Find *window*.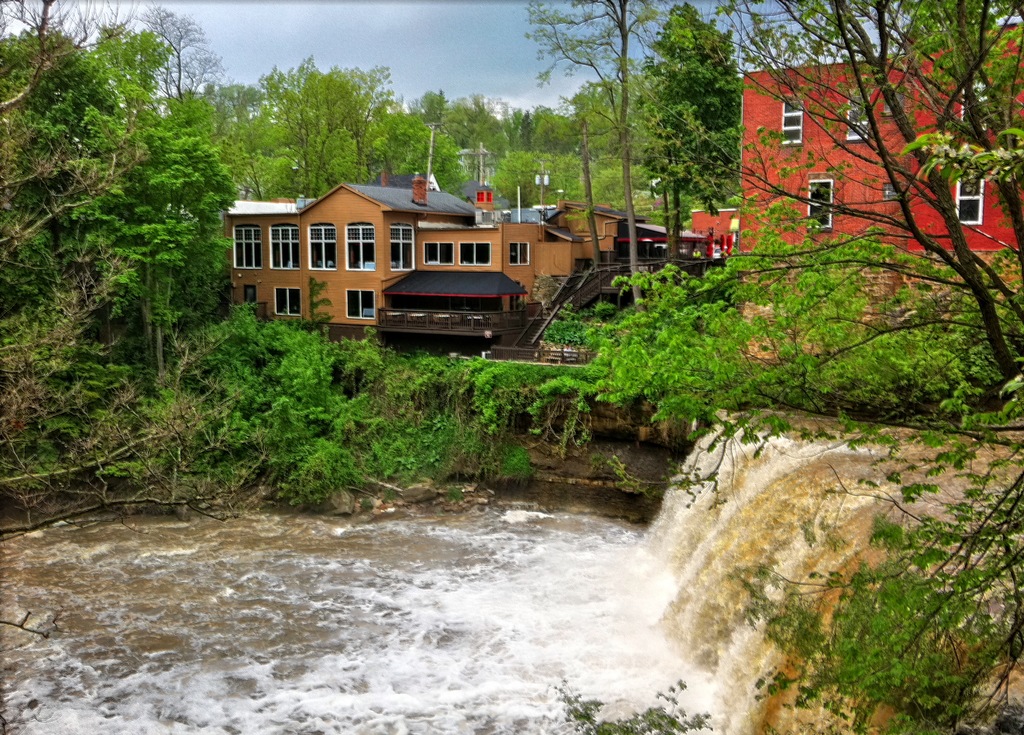
l=308, t=225, r=339, b=269.
